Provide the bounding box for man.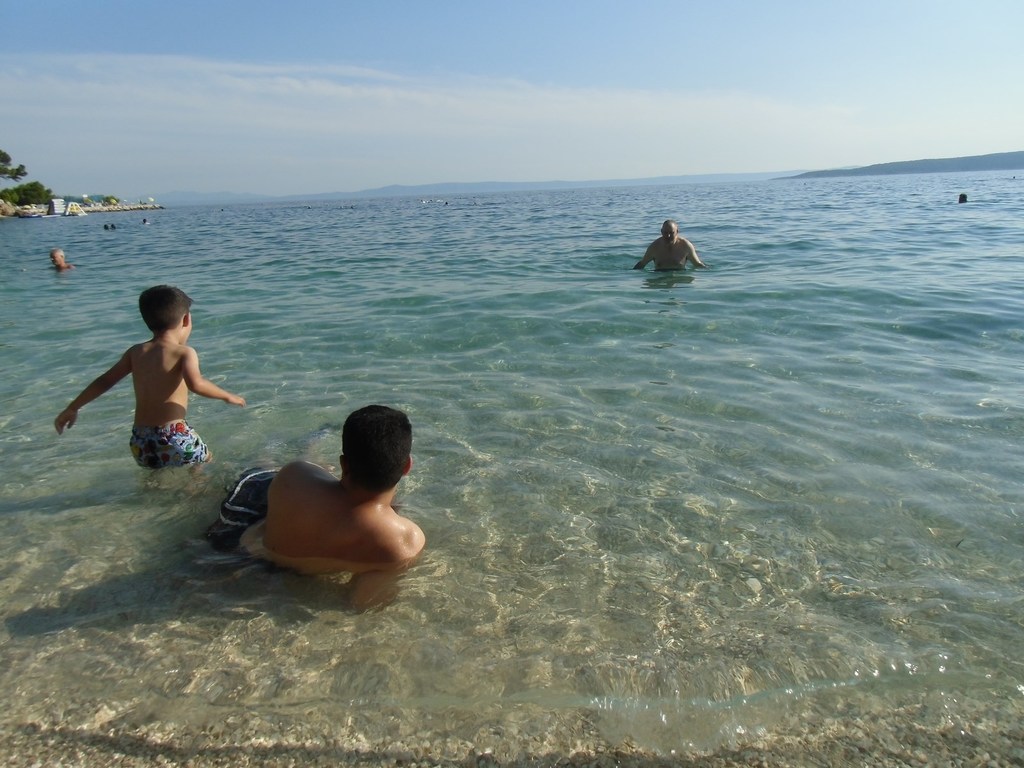
(212,405,422,612).
